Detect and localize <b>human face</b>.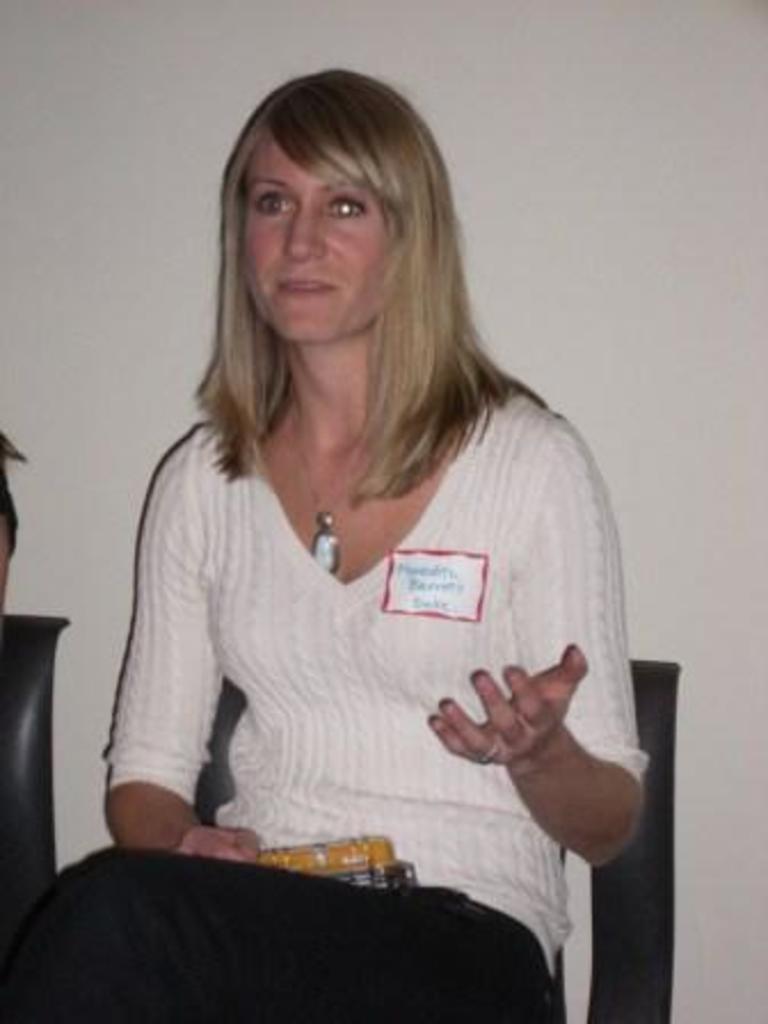
Localized at detection(240, 128, 391, 341).
